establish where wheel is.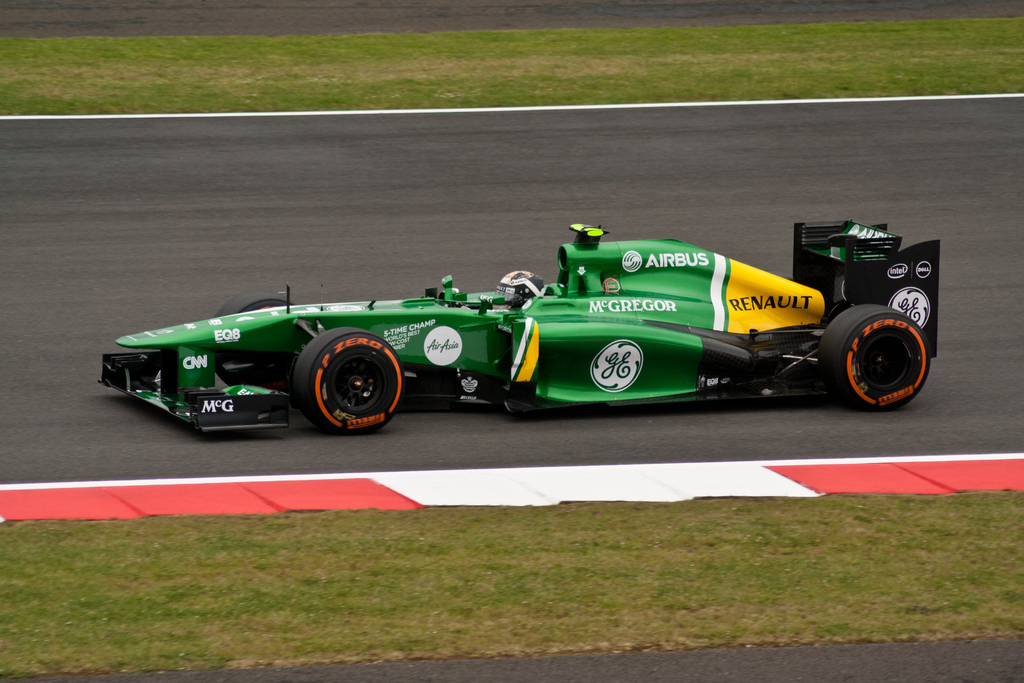
Established at [x1=282, y1=321, x2=409, y2=427].
